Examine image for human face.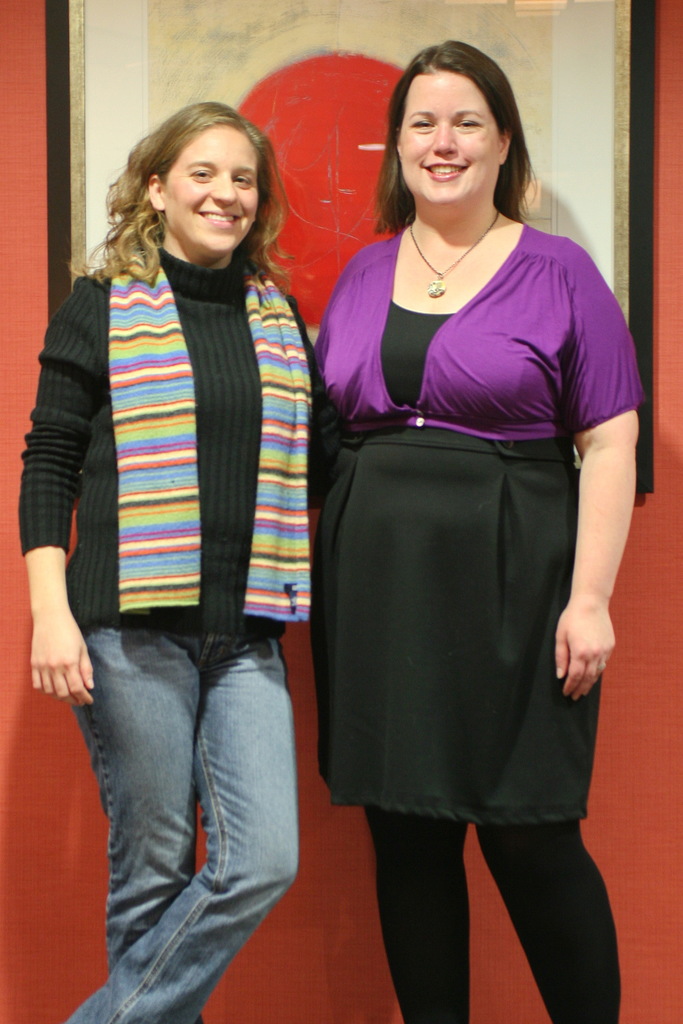
Examination result: 161:125:259:252.
